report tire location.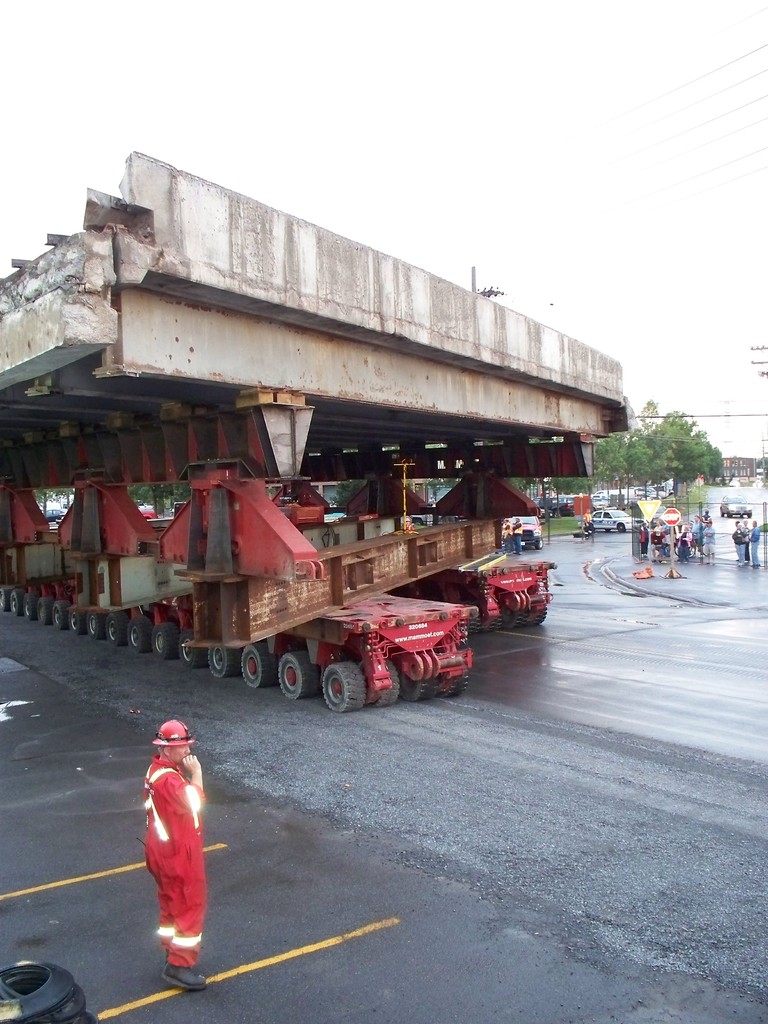
Report: region(534, 539, 543, 549).
